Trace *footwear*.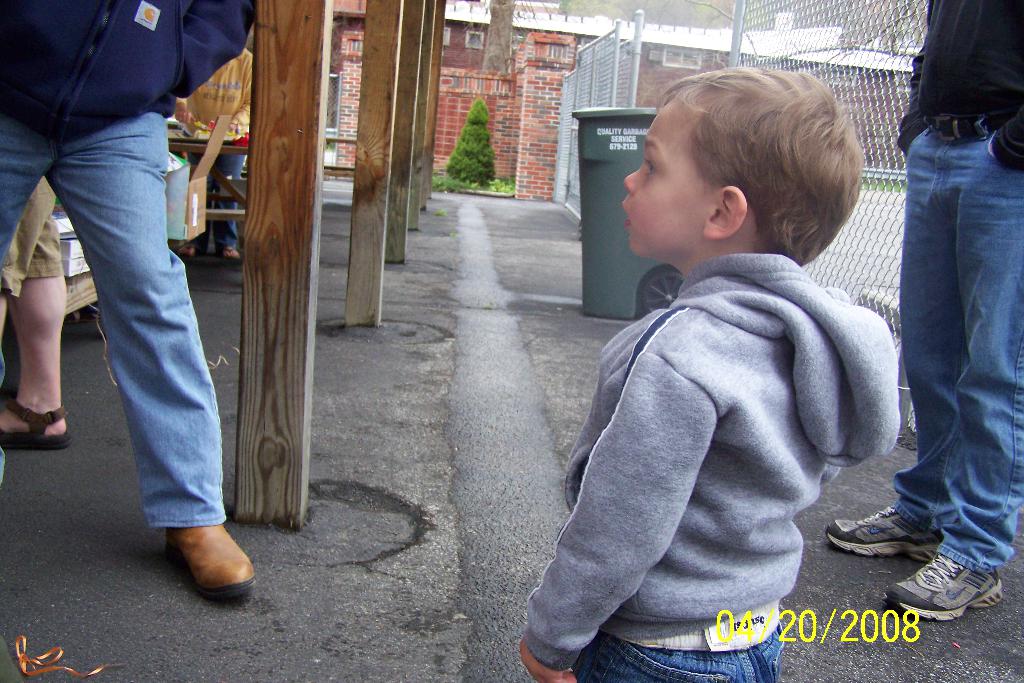
Traced to BBox(827, 503, 942, 555).
